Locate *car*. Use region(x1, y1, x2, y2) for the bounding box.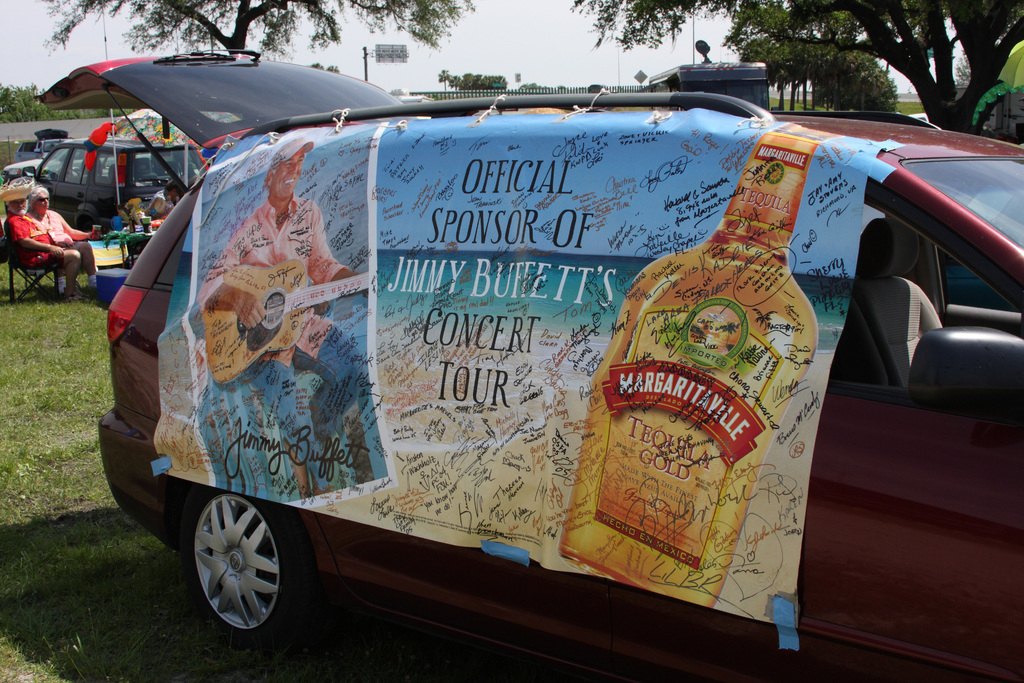
region(3, 137, 155, 179).
